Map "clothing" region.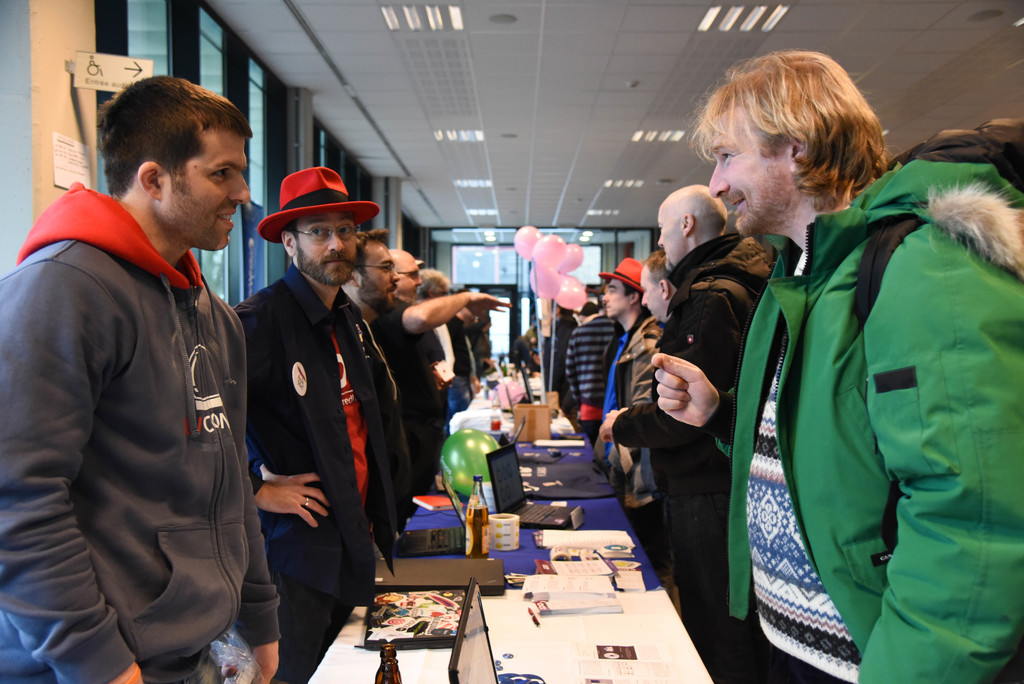
Mapped to [564,313,625,448].
